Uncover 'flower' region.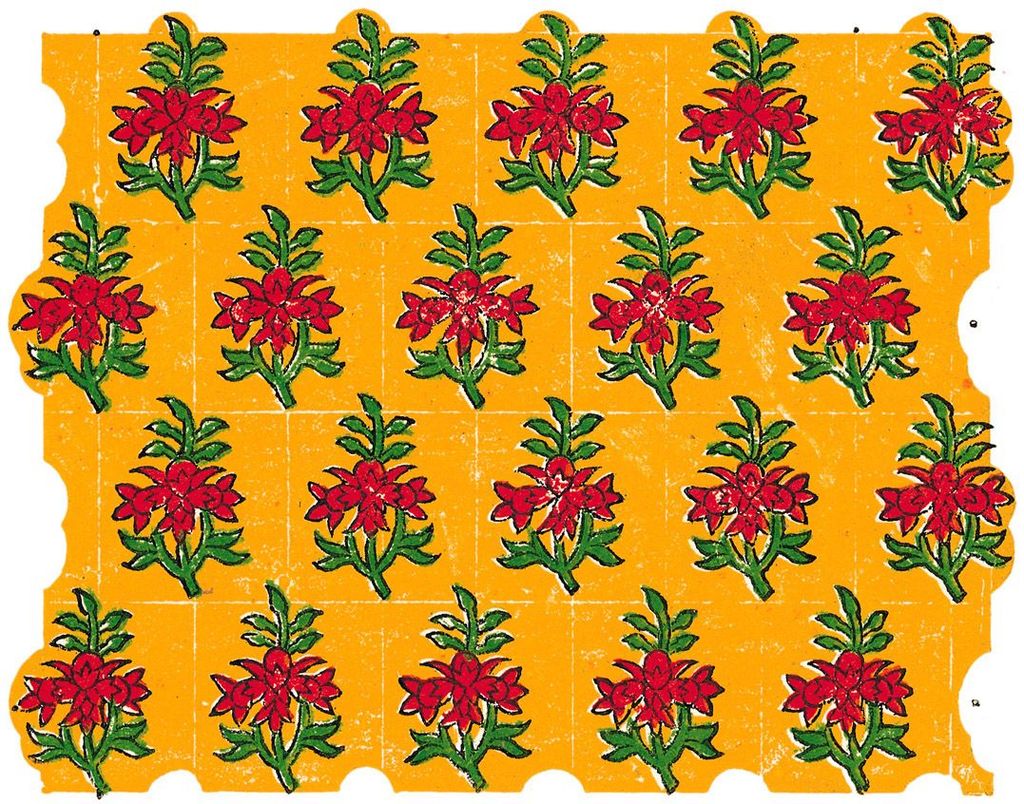
Uncovered: x1=673, y1=73, x2=819, y2=160.
